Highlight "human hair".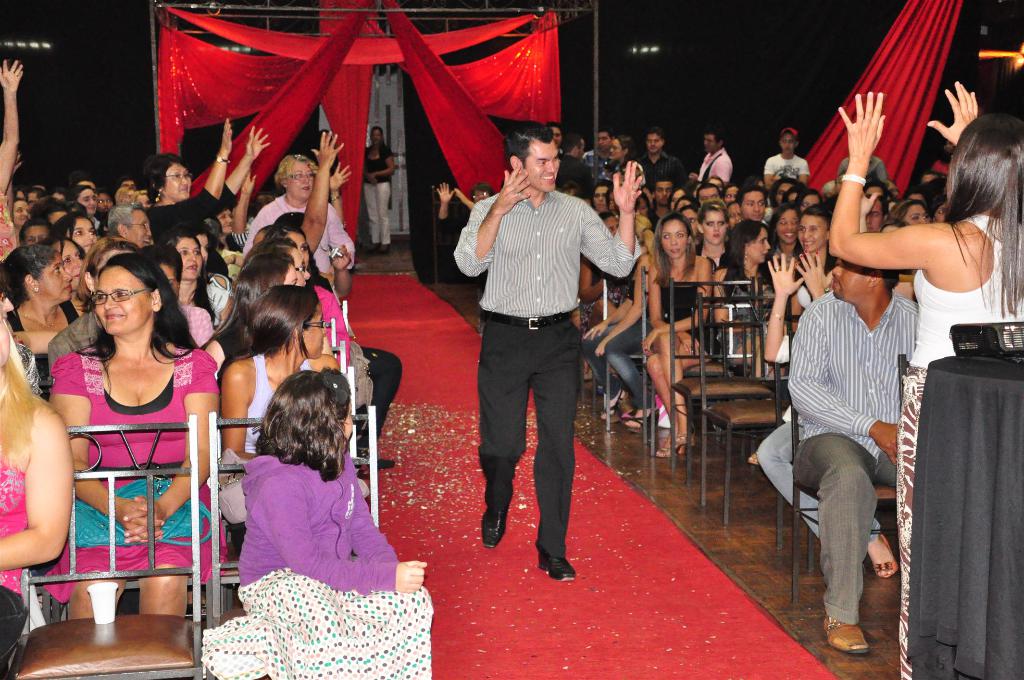
Highlighted region: 673,194,695,207.
